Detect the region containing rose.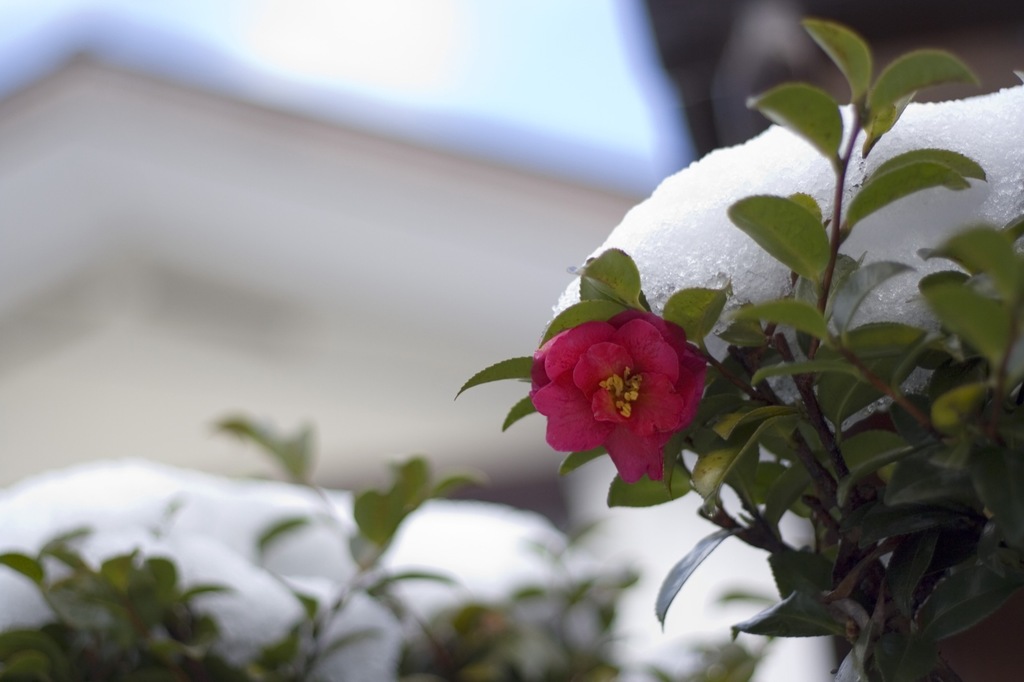
box=[526, 306, 703, 482].
